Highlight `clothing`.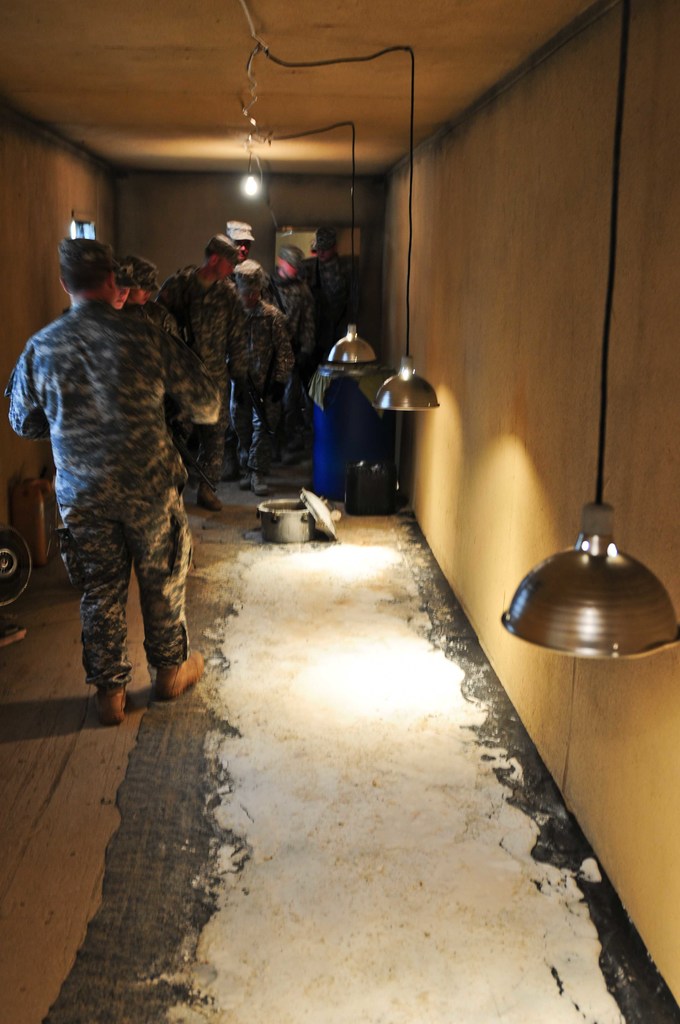
Highlighted region: 150 257 265 495.
